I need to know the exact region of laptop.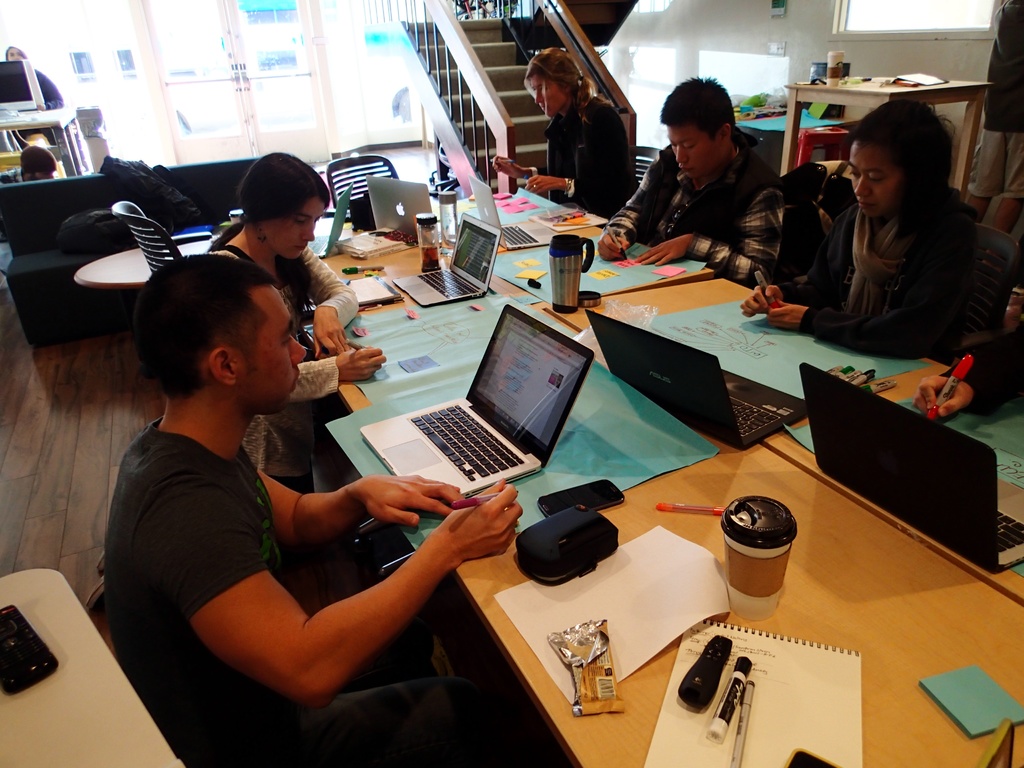
Region: BBox(307, 182, 356, 257).
